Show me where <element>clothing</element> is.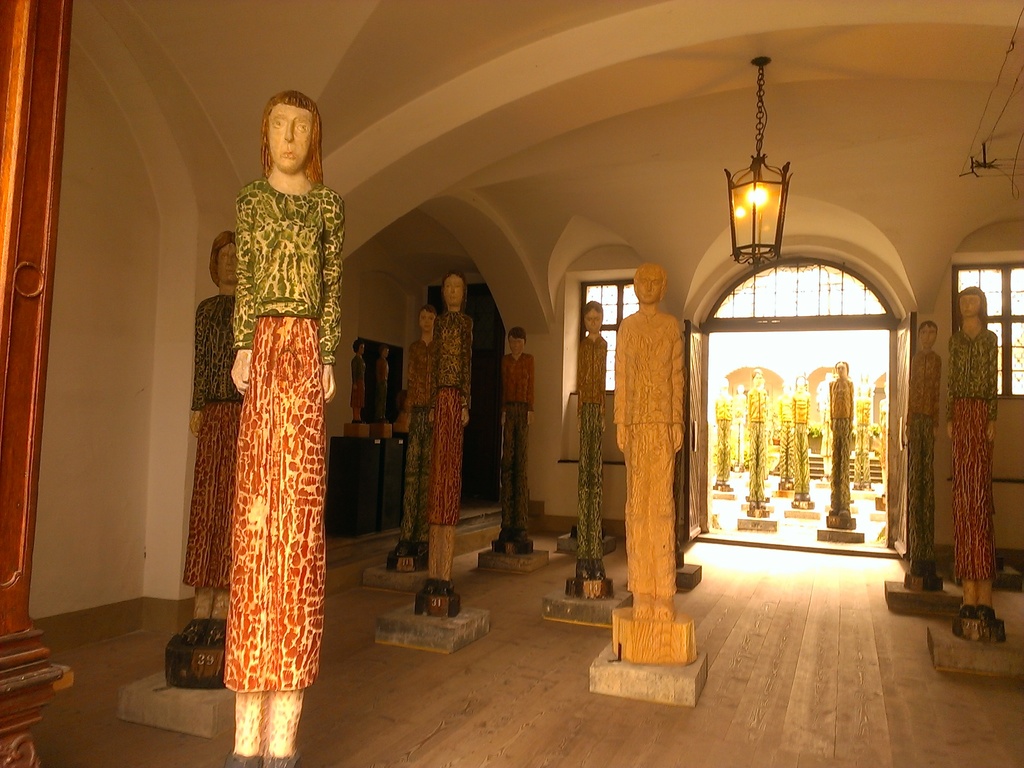
<element>clothing</element> is at bbox=[367, 369, 388, 422].
